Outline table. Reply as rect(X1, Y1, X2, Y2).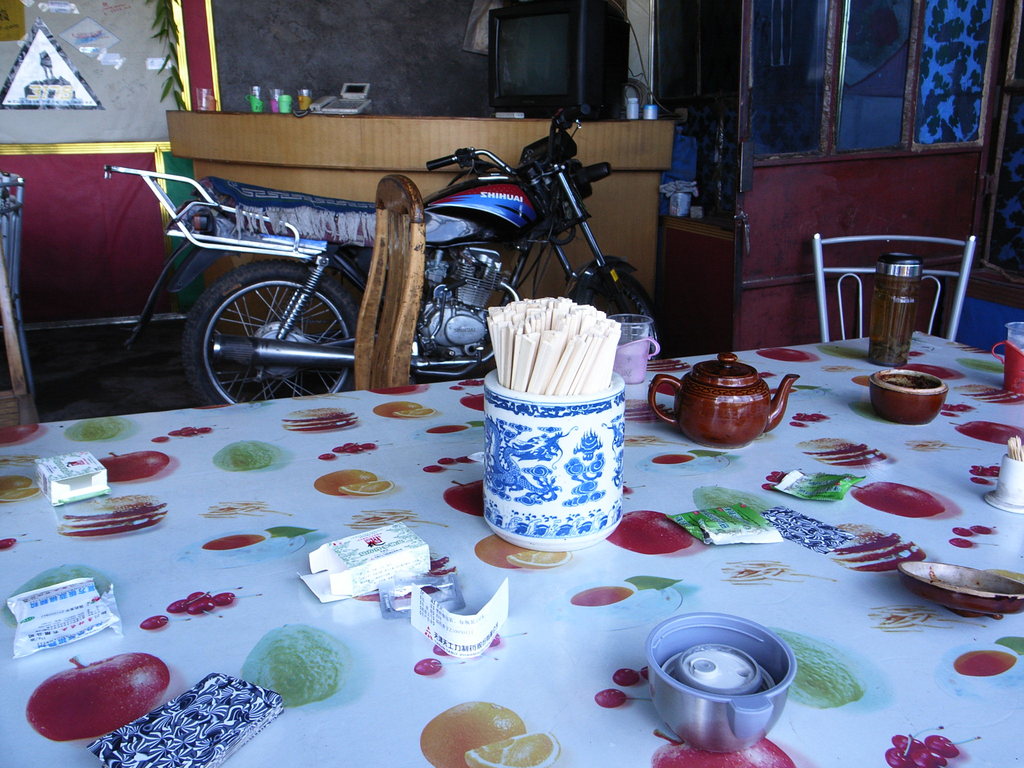
rect(0, 277, 1023, 767).
